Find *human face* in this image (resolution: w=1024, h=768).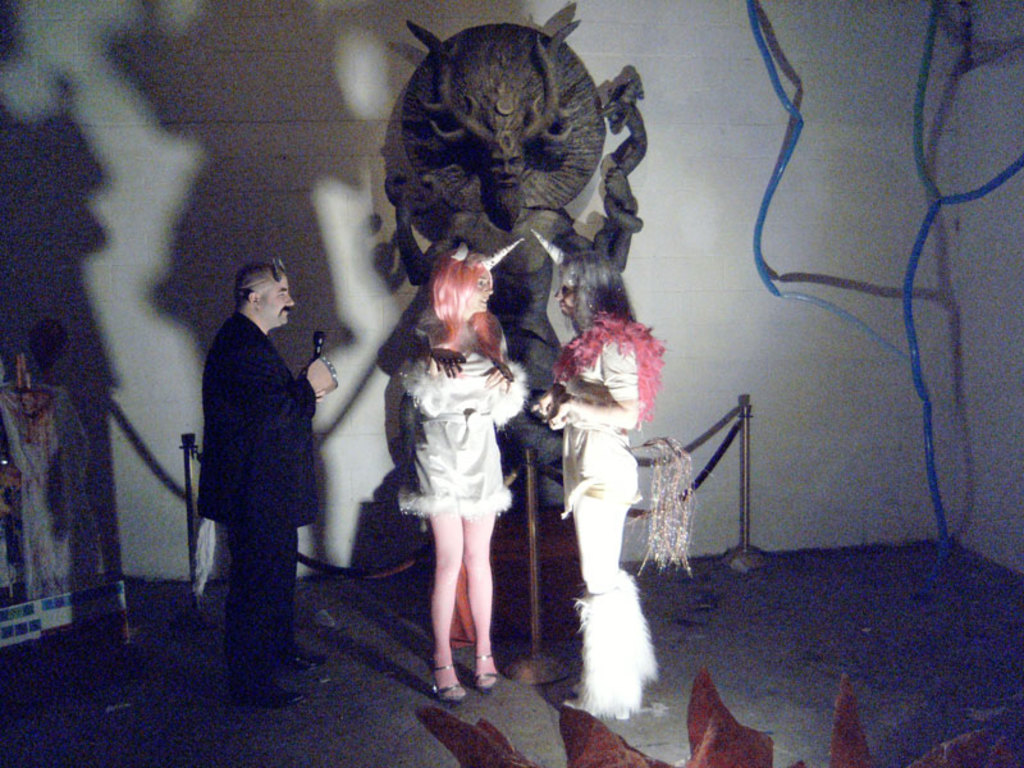
(270,280,294,323).
